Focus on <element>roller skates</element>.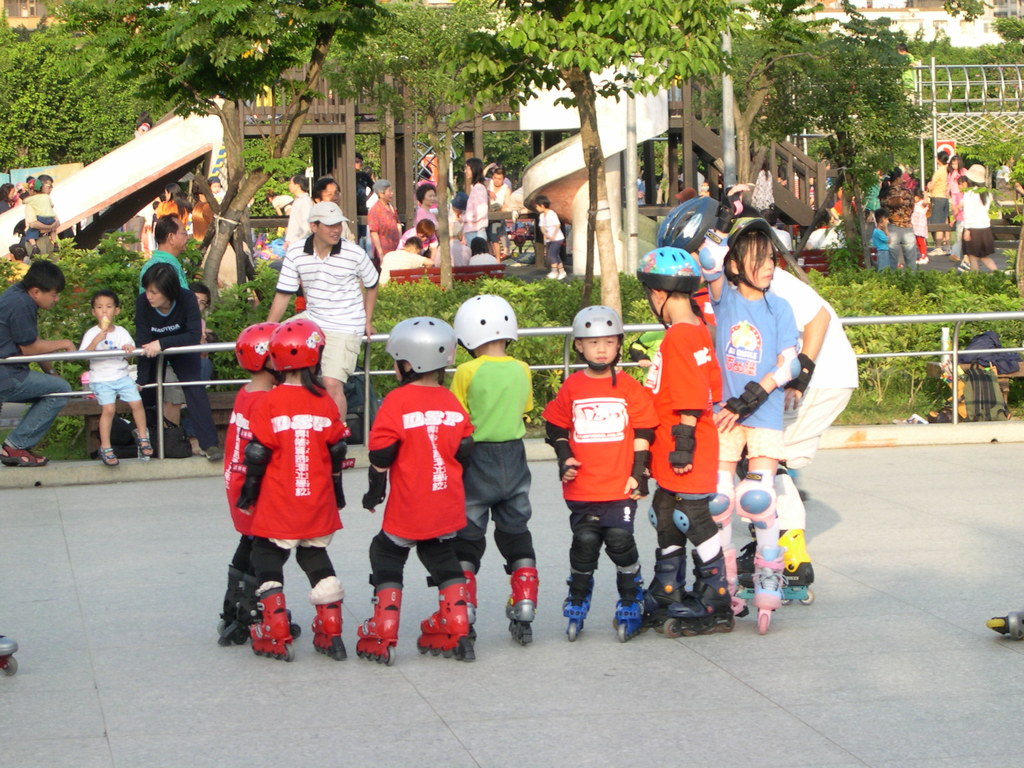
Focused at <box>356,582,405,666</box>.
